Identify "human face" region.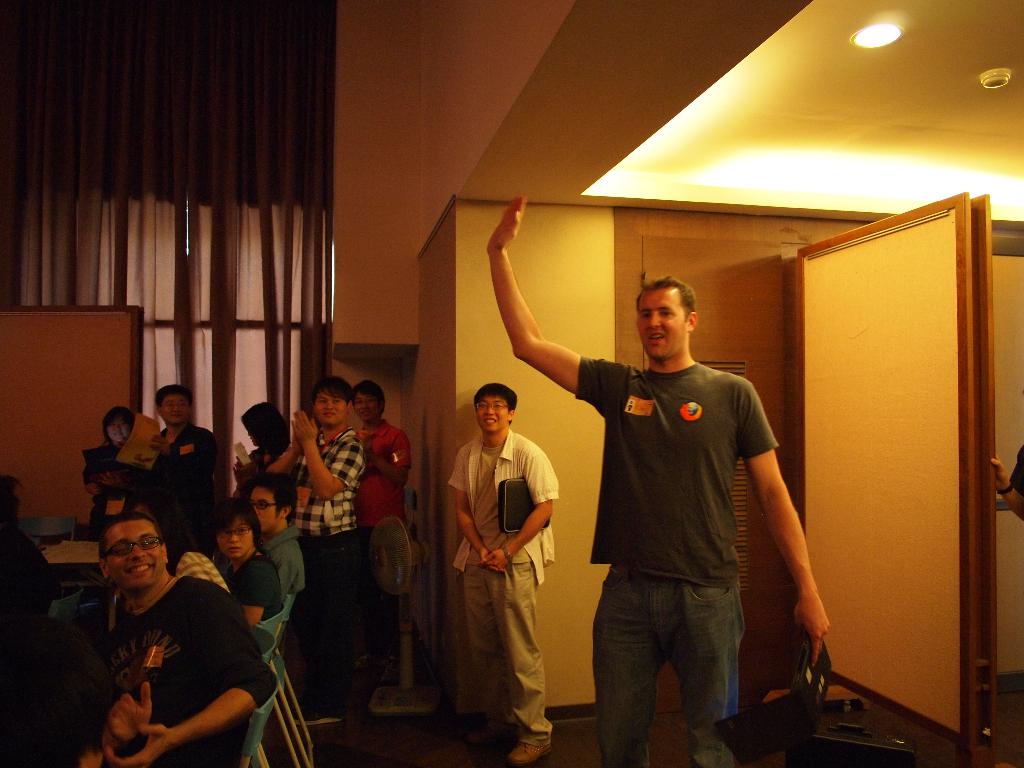
Region: [219, 512, 252, 553].
